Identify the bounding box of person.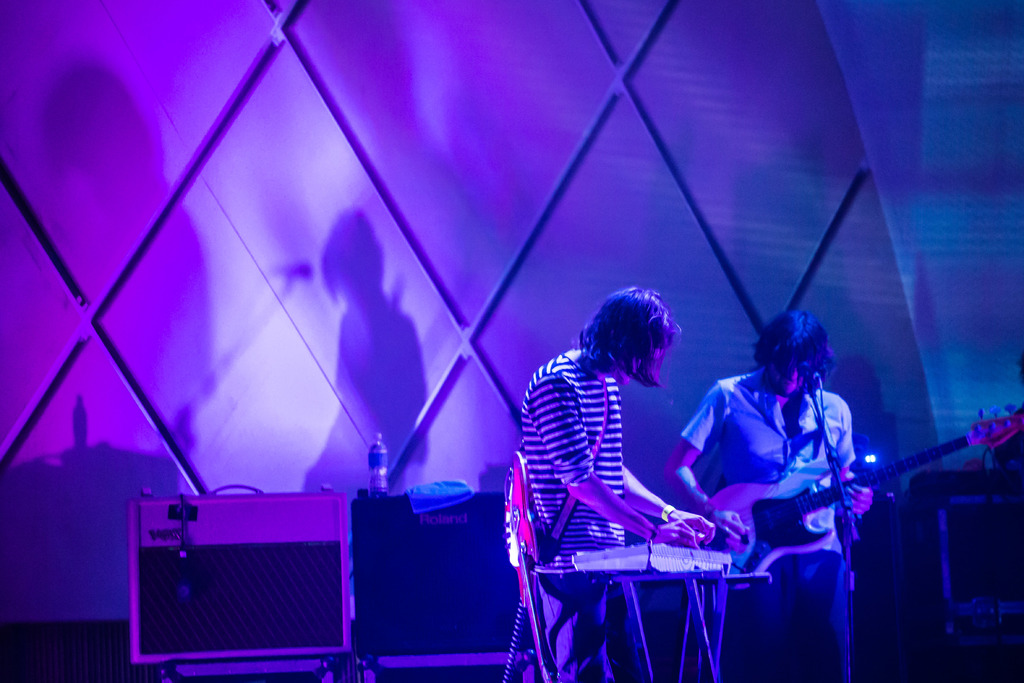
<box>660,309,867,682</box>.
